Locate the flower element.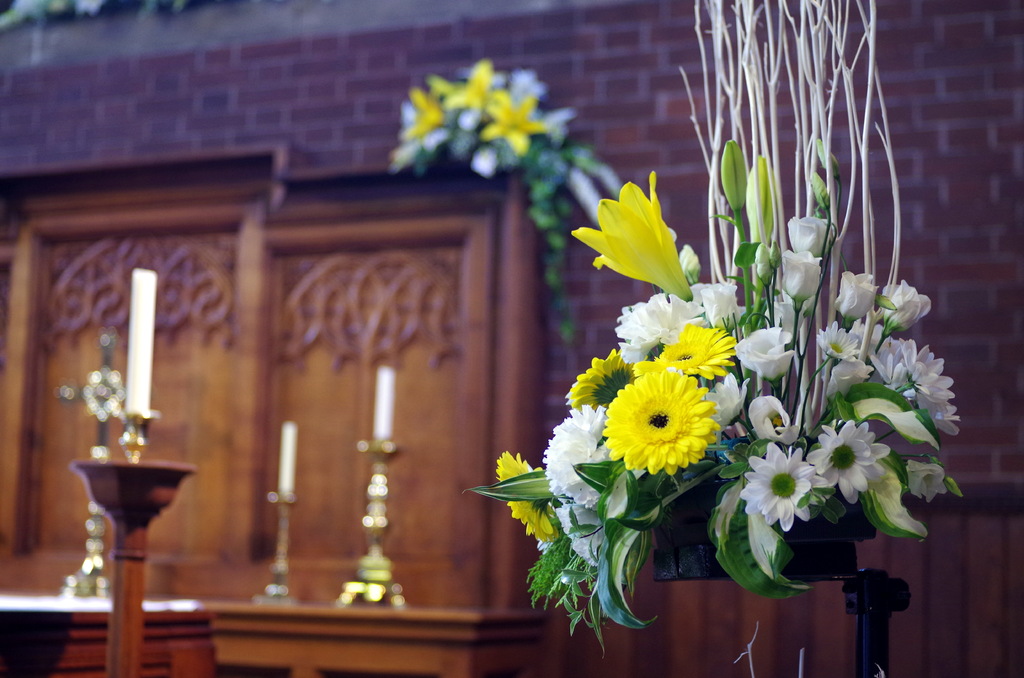
Element bbox: bbox=(807, 415, 890, 511).
